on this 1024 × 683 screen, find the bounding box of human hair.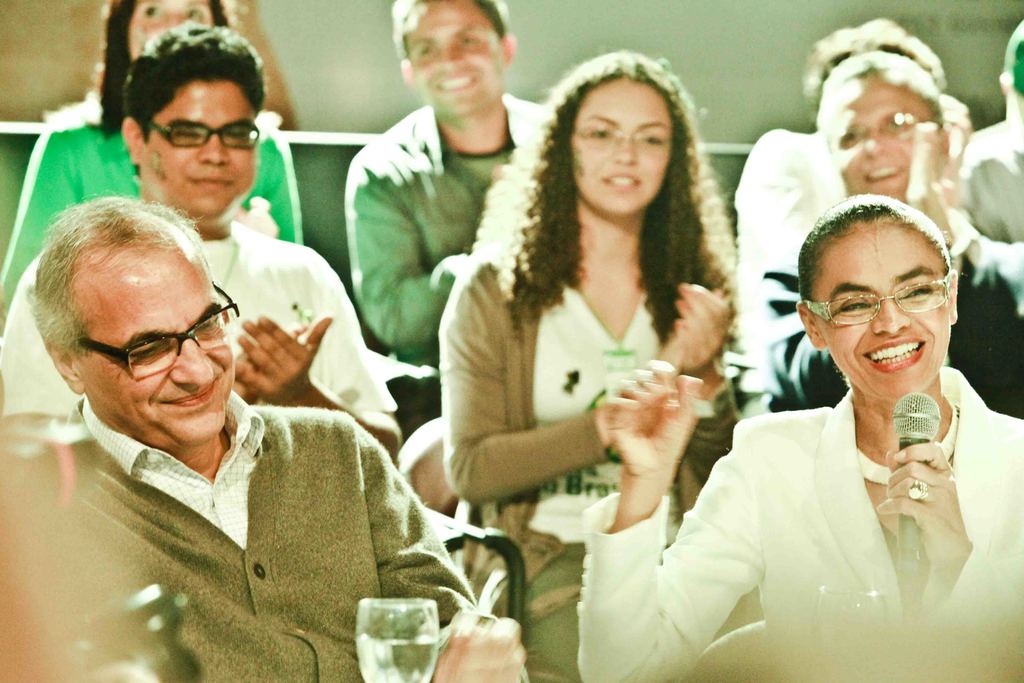
Bounding box: (x1=804, y1=19, x2=950, y2=117).
